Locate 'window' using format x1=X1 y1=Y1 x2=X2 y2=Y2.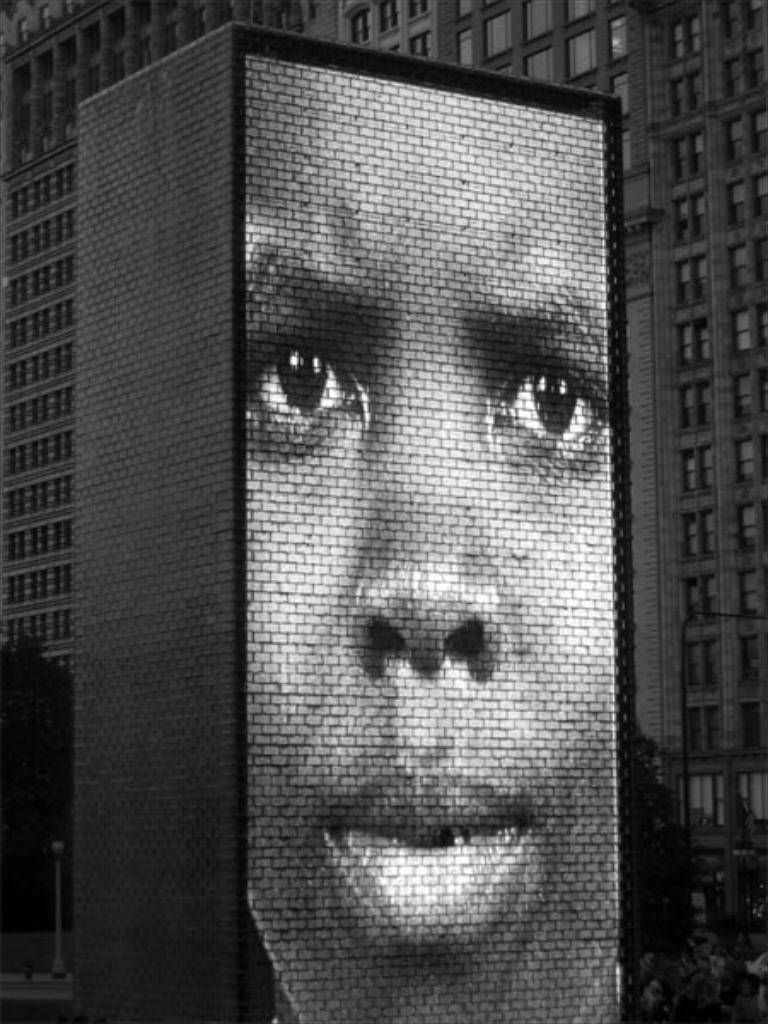
x1=3 y1=319 x2=26 y2=343.
